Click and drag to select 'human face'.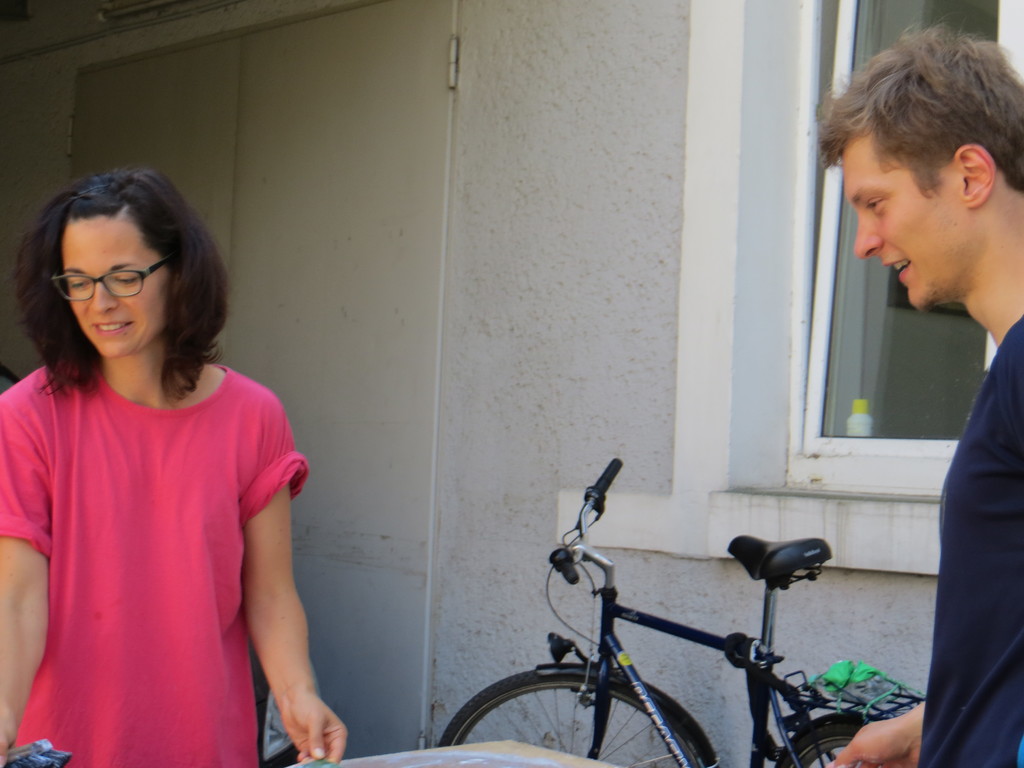
Selection: [x1=842, y1=144, x2=985, y2=311].
